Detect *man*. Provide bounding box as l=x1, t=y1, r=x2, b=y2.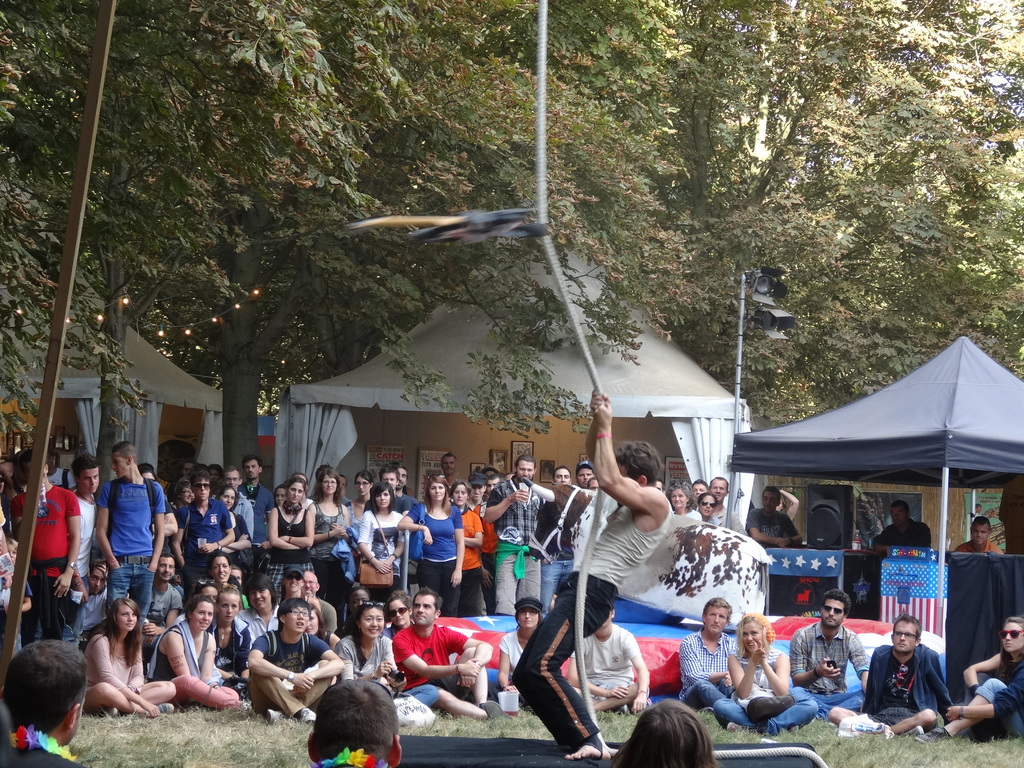
l=440, t=451, r=460, b=491.
